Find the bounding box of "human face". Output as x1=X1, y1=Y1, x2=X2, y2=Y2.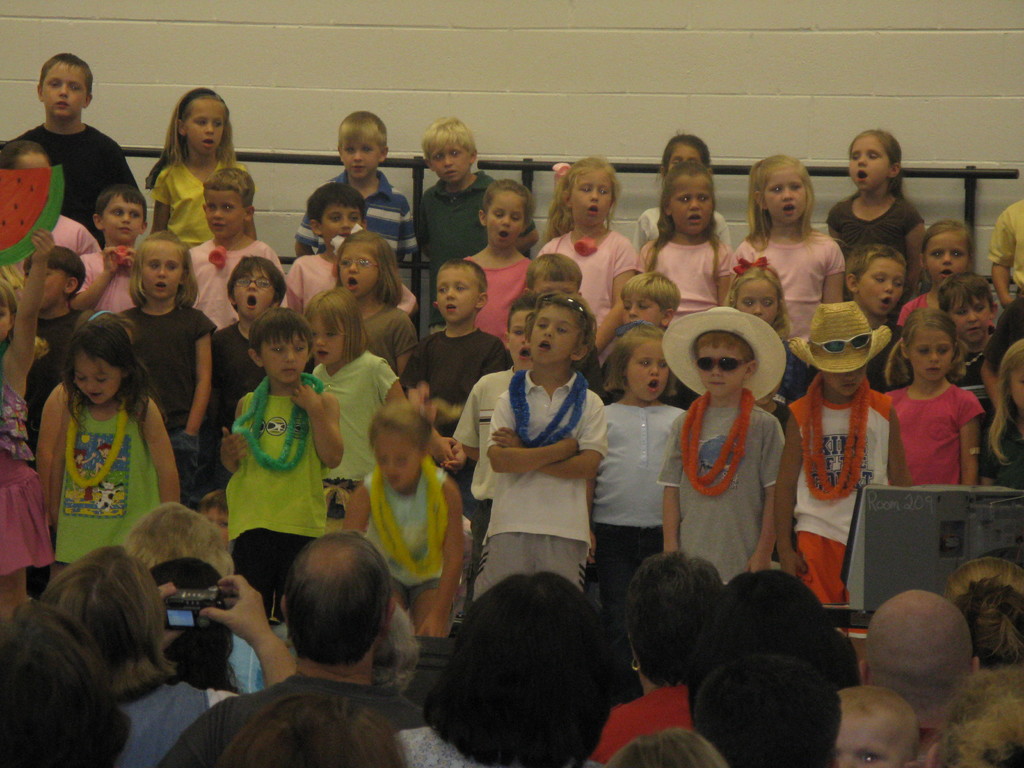
x1=571, y1=170, x2=614, y2=226.
